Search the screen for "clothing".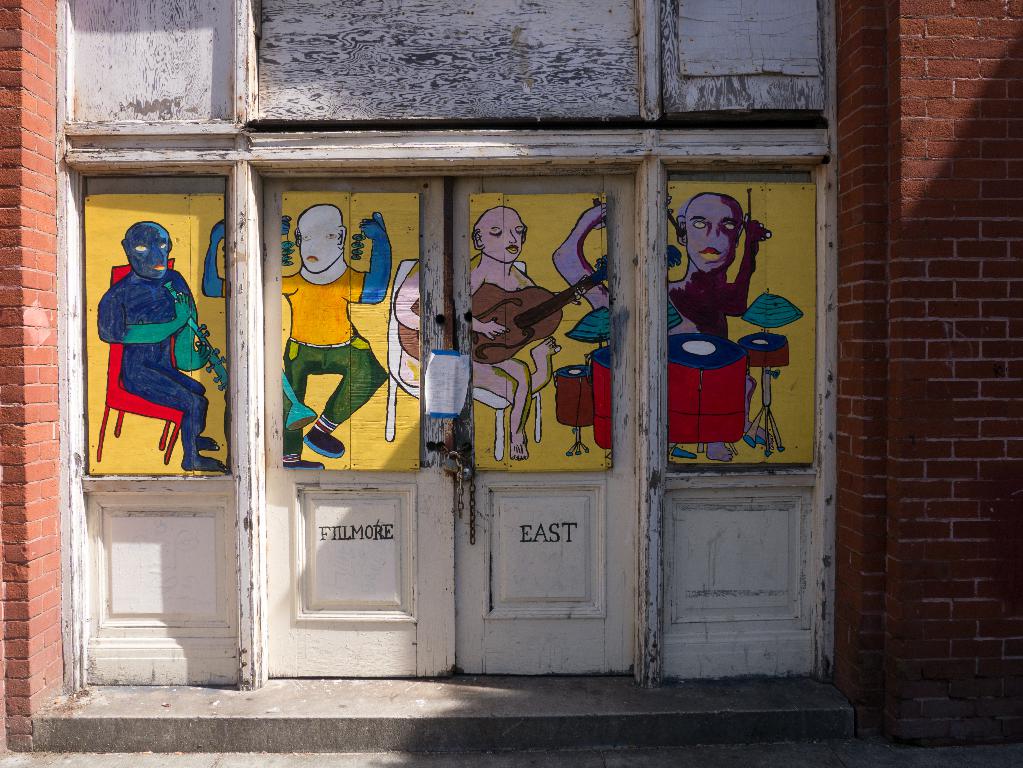
Found at rect(95, 269, 210, 475).
